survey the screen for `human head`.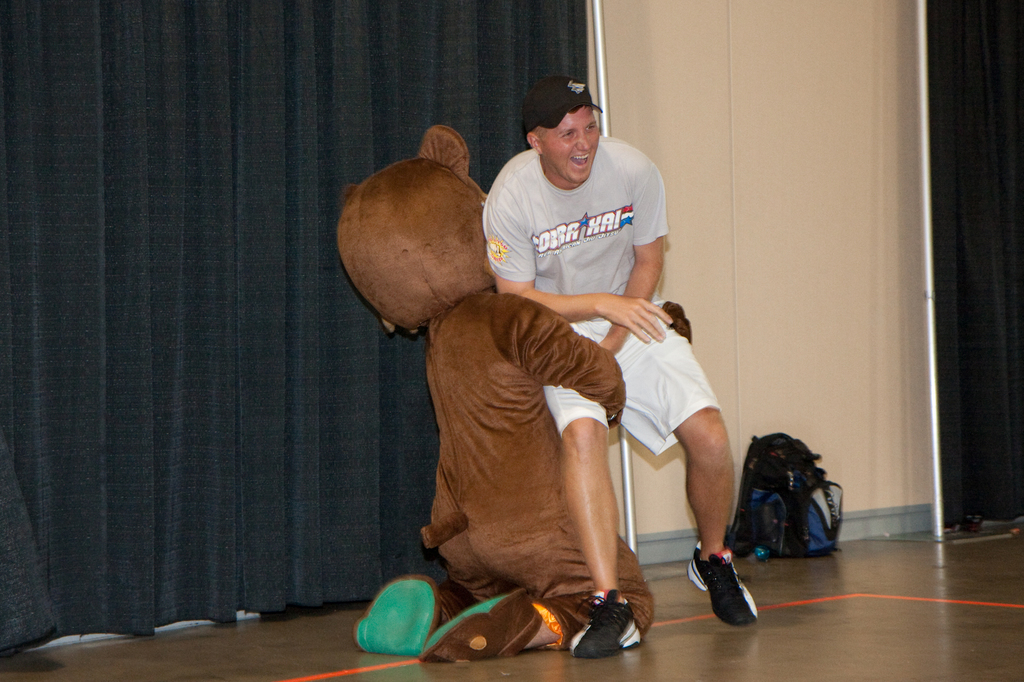
Survey found: (530,86,604,190).
